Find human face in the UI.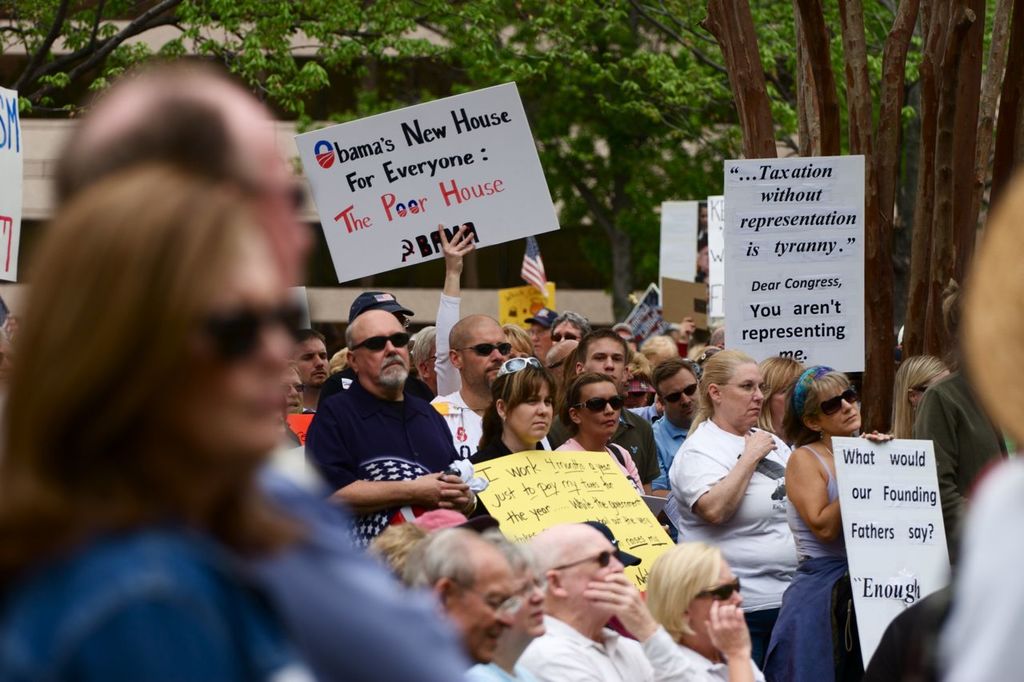
UI element at detection(552, 319, 583, 347).
